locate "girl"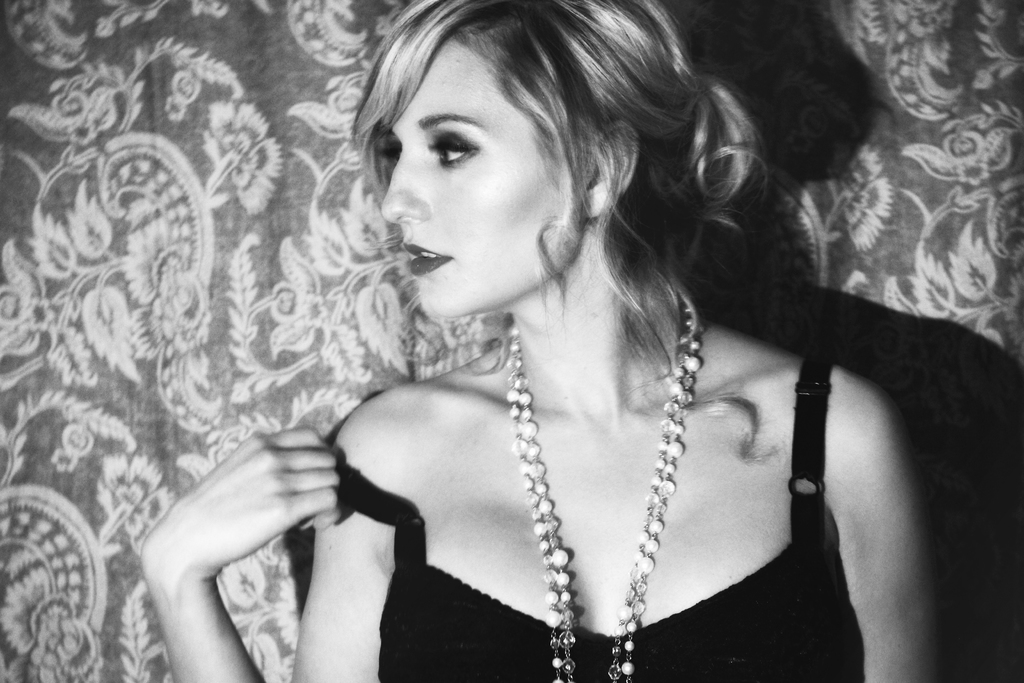
138 0 940 682
